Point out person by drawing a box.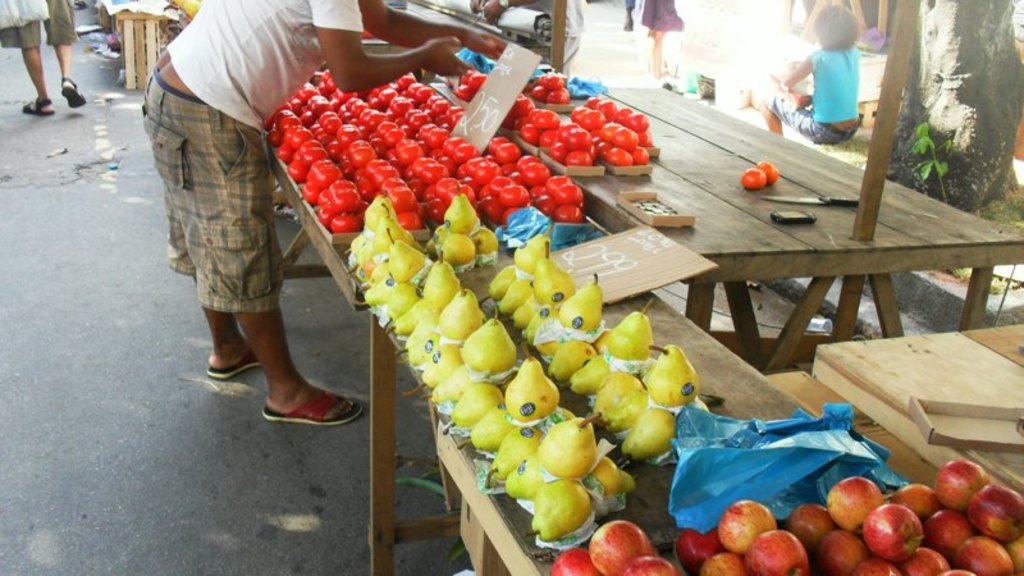
x1=640, y1=0, x2=686, y2=79.
